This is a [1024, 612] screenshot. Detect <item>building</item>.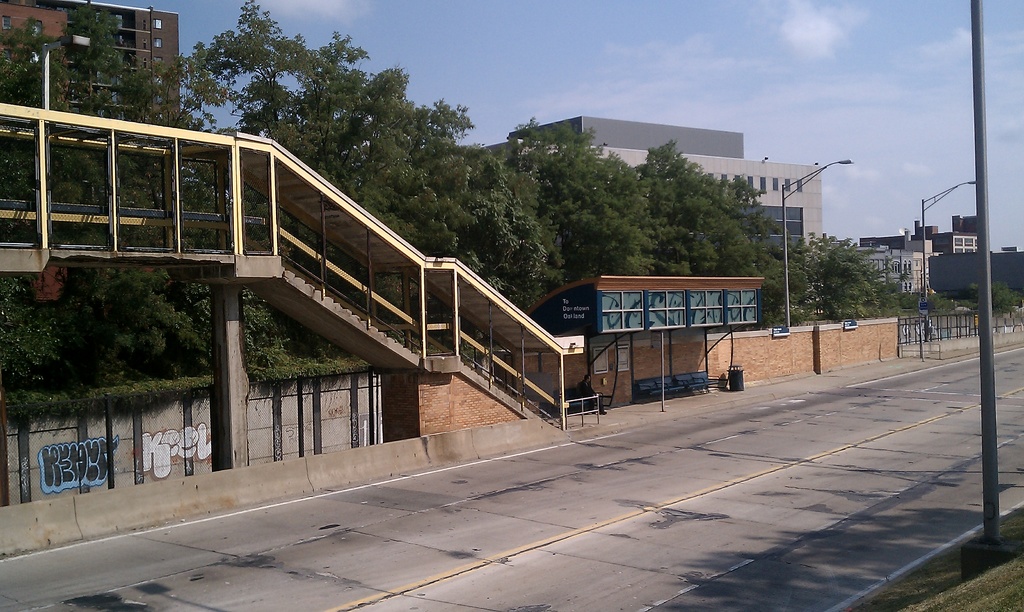
858, 213, 980, 257.
